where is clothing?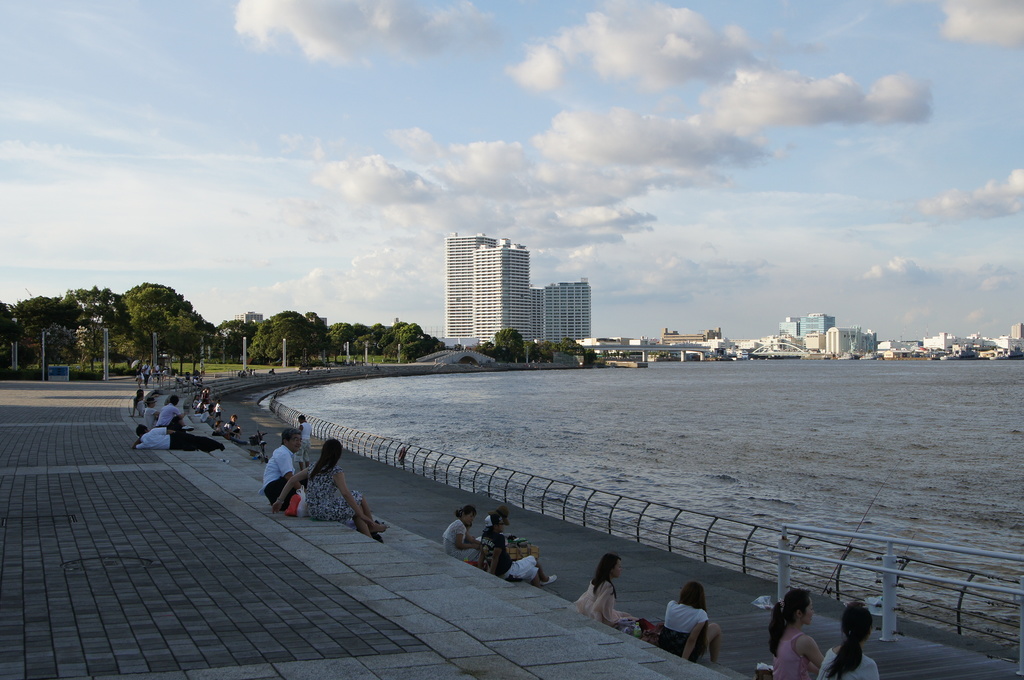
rect(303, 461, 373, 519).
